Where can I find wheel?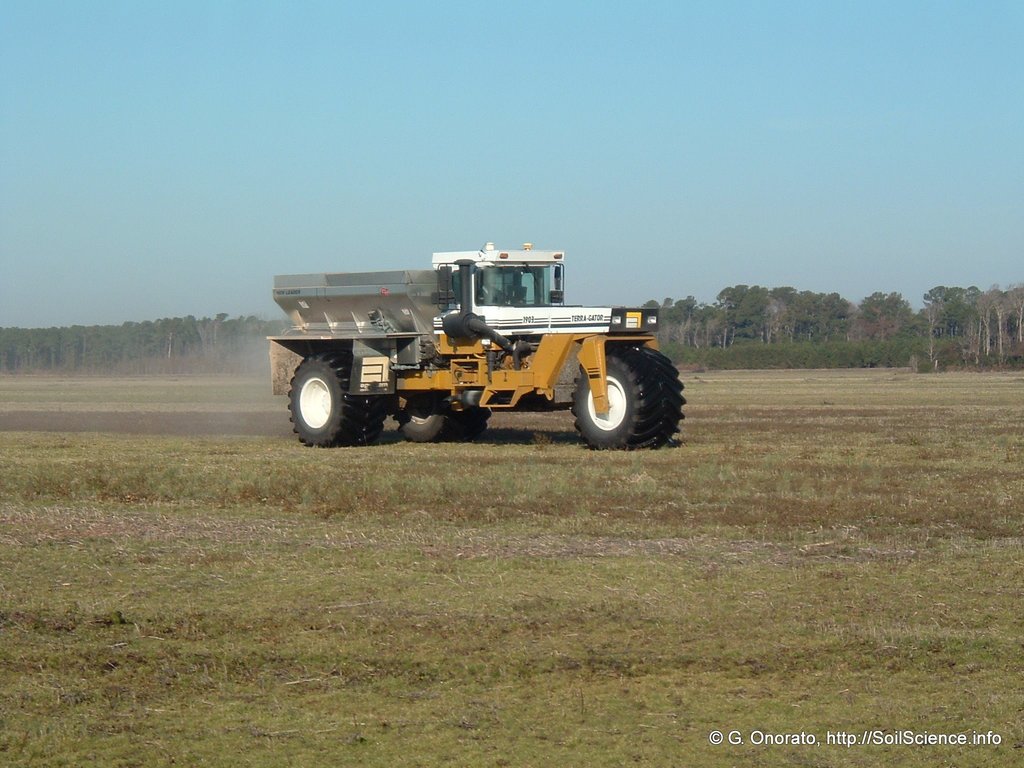
You can find it at {"left": 566, "top": 343, "right": 688, "bottom": 453}.
